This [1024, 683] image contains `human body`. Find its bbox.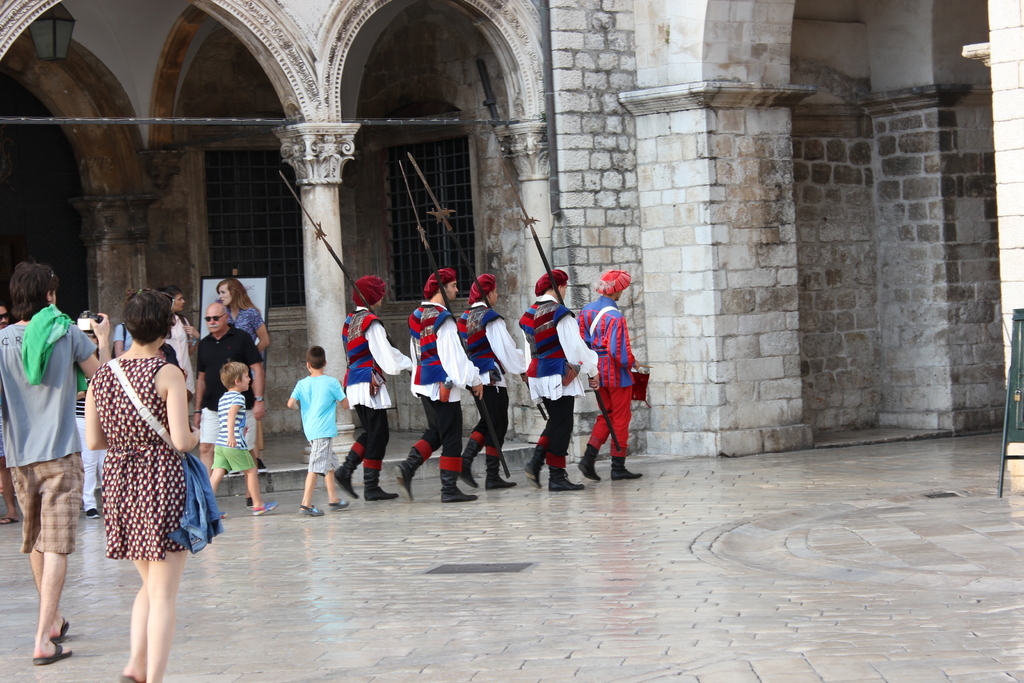
BBox(518, 297, 601, 497).
